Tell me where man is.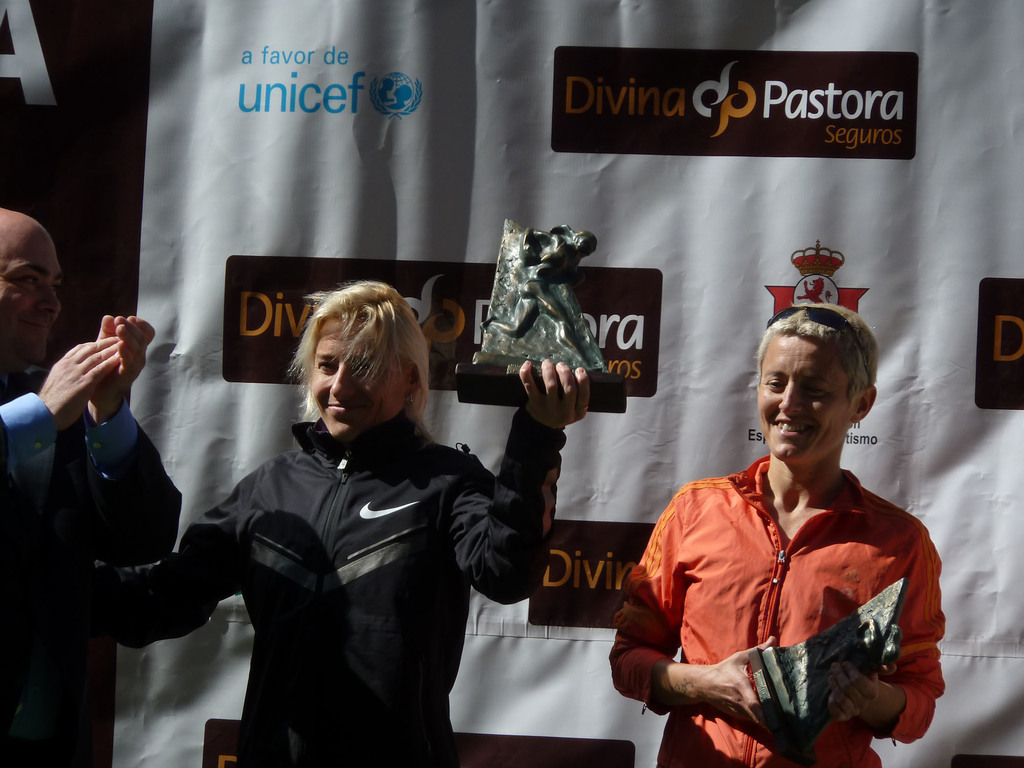
man is at BBox(0, 204, 186, 767).
